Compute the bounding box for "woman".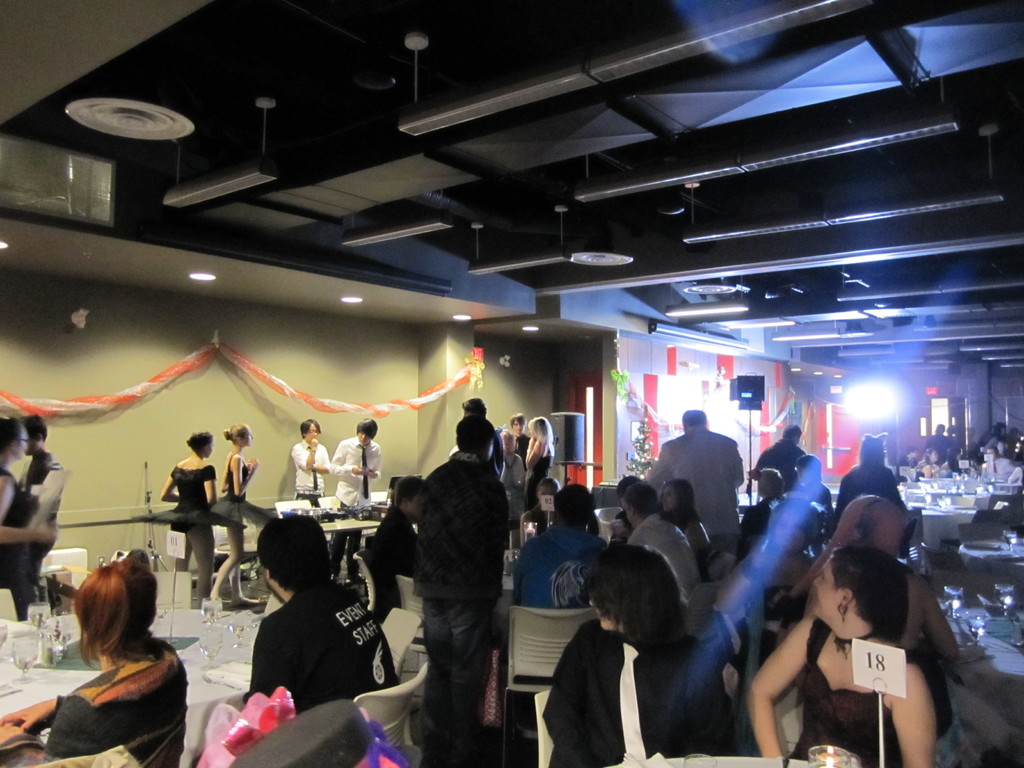
215,421,261,610.
